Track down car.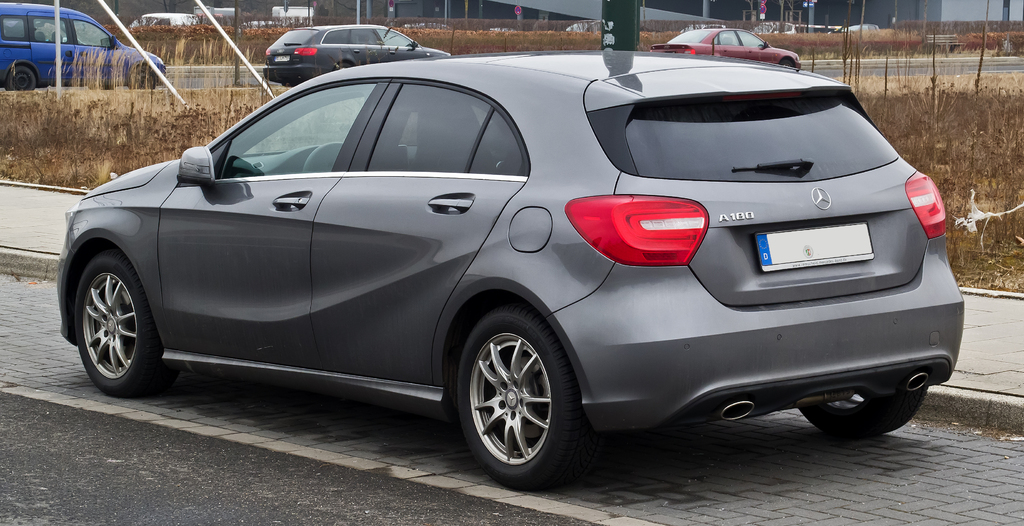
Tracked to rect(566, 19, 605, 37).
